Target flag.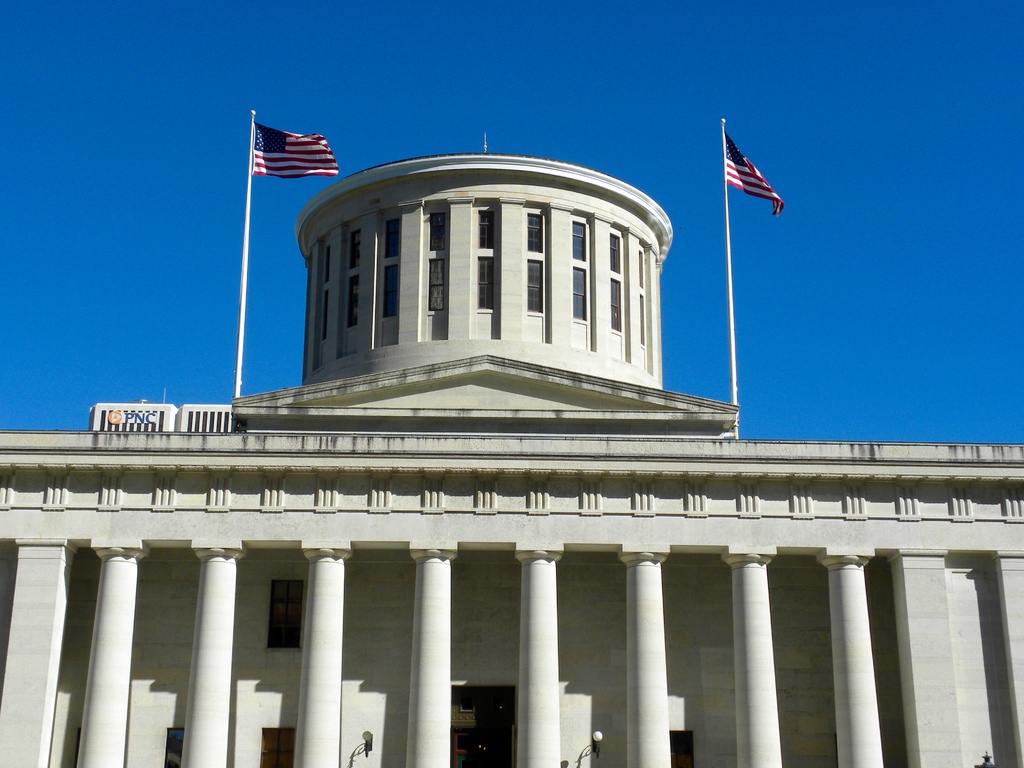
Target region: <box>712,120,794,225</box>.
